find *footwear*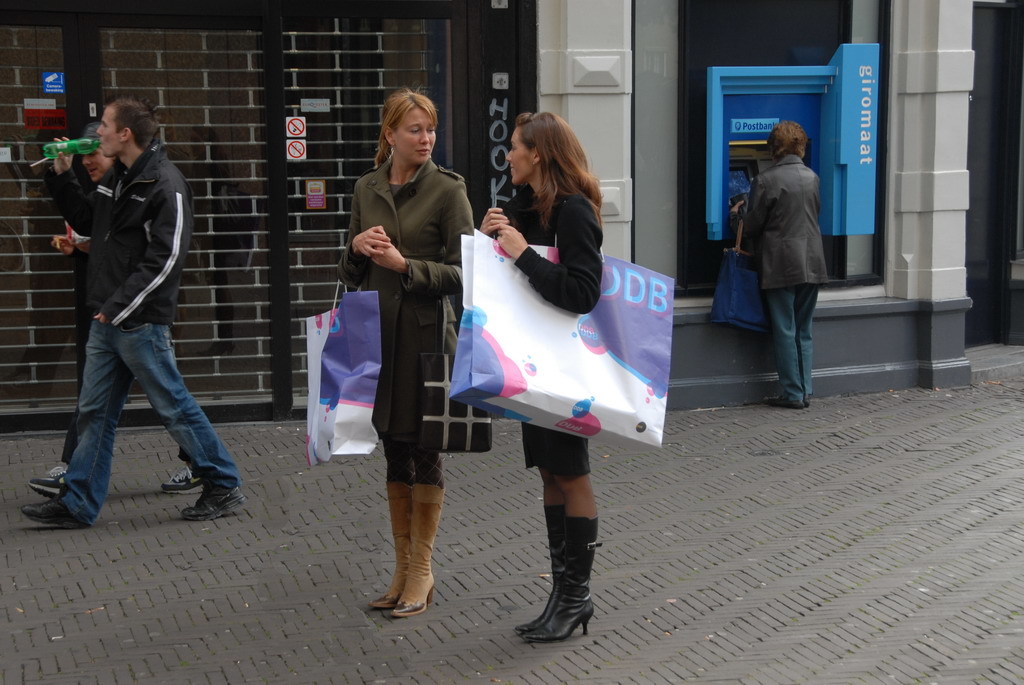
Rect(759, 394, 807, 409)
